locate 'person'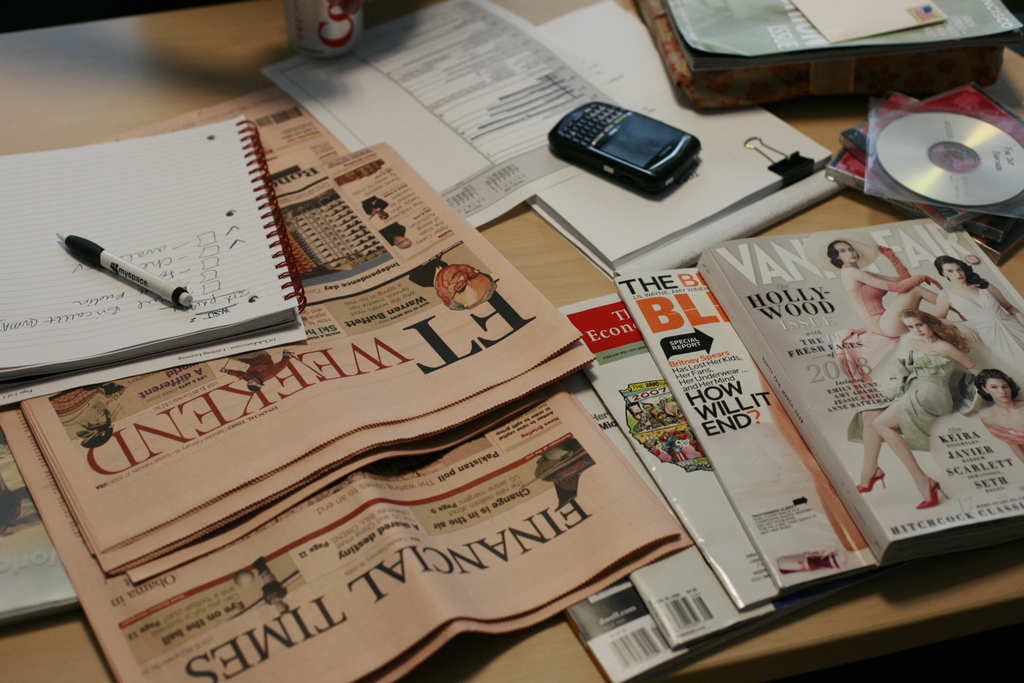
[359, 194, 388, 220]
